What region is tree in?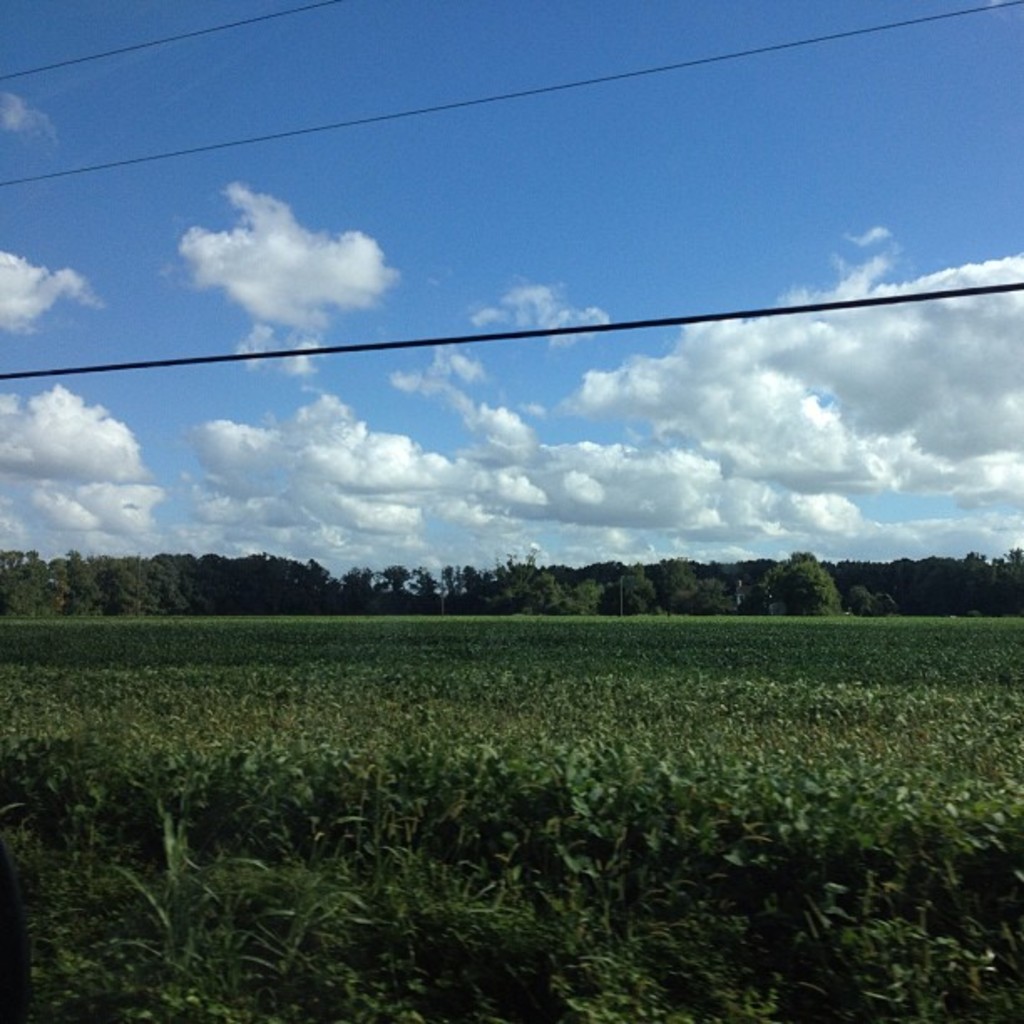
<bbox>599, 571, 666, 612</bbox>.
